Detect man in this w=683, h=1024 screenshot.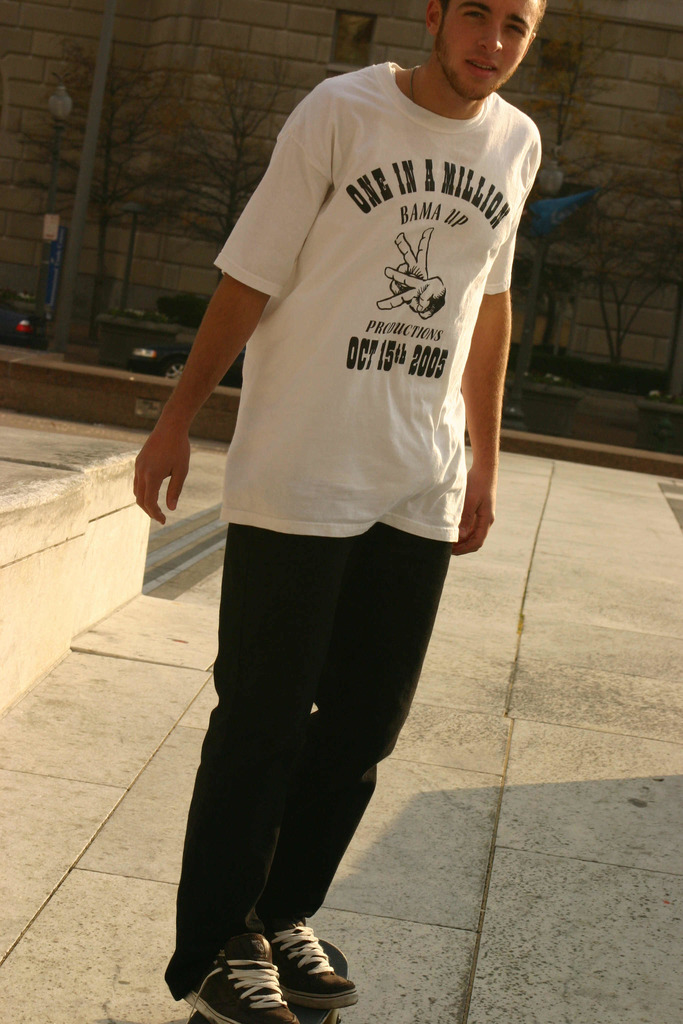
Detection: 124:0:525:983.
